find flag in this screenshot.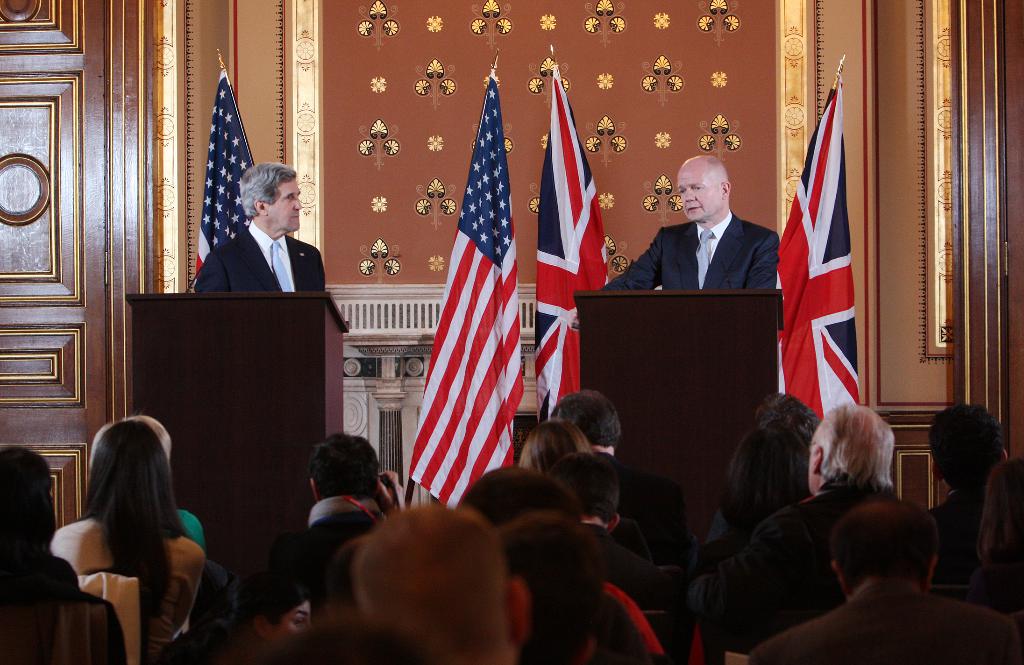
The bounding box for flag is bbox=(393, 99, 531, 518).
